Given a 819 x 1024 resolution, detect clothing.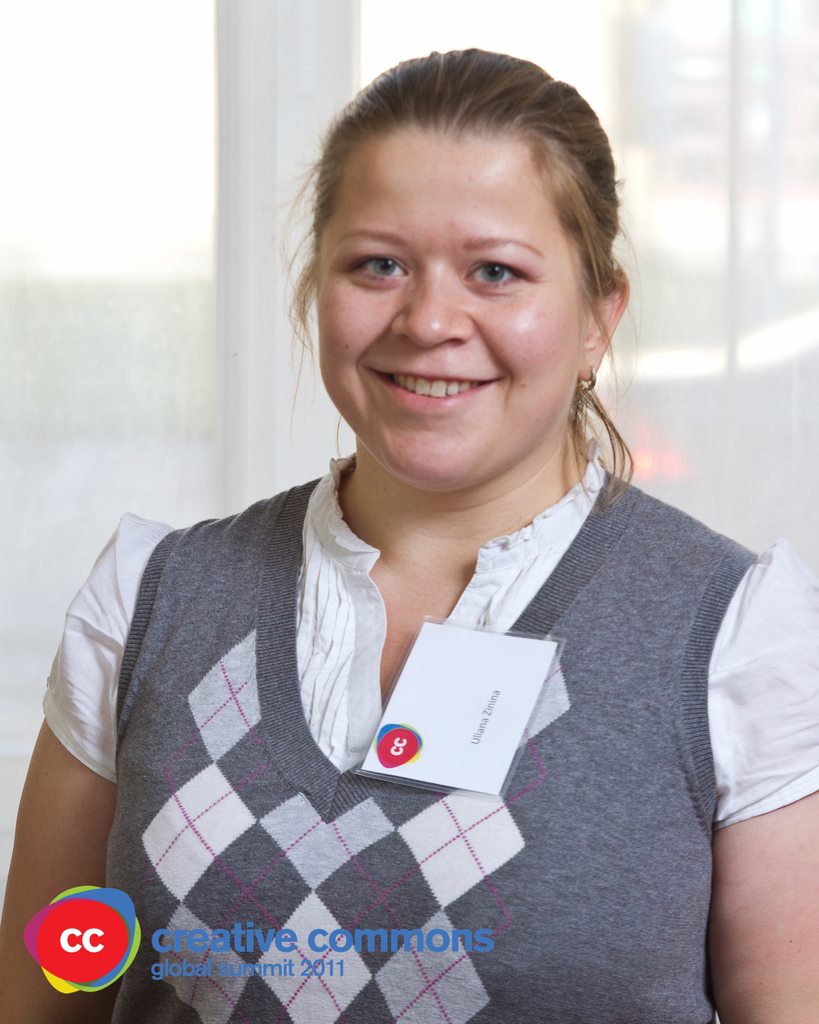
{"left": 30, "top": 451, "right": 818, "bottom": 1023}.
